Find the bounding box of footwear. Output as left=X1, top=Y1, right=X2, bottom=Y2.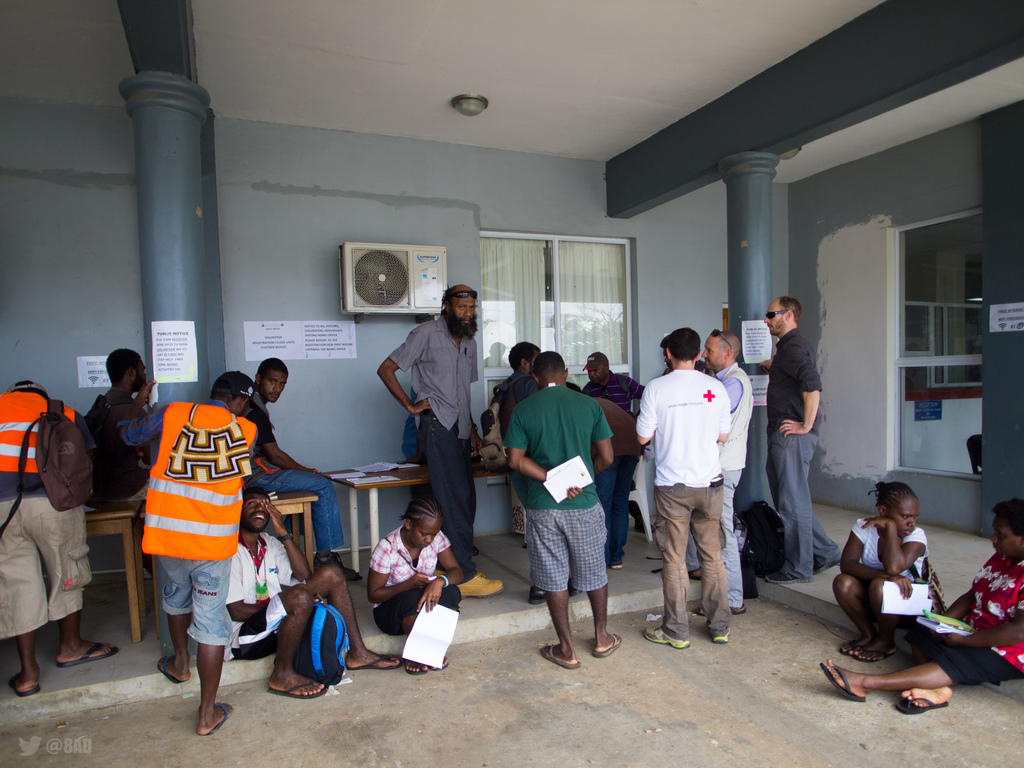
left=706, top=621, right=730, bottom=646.
